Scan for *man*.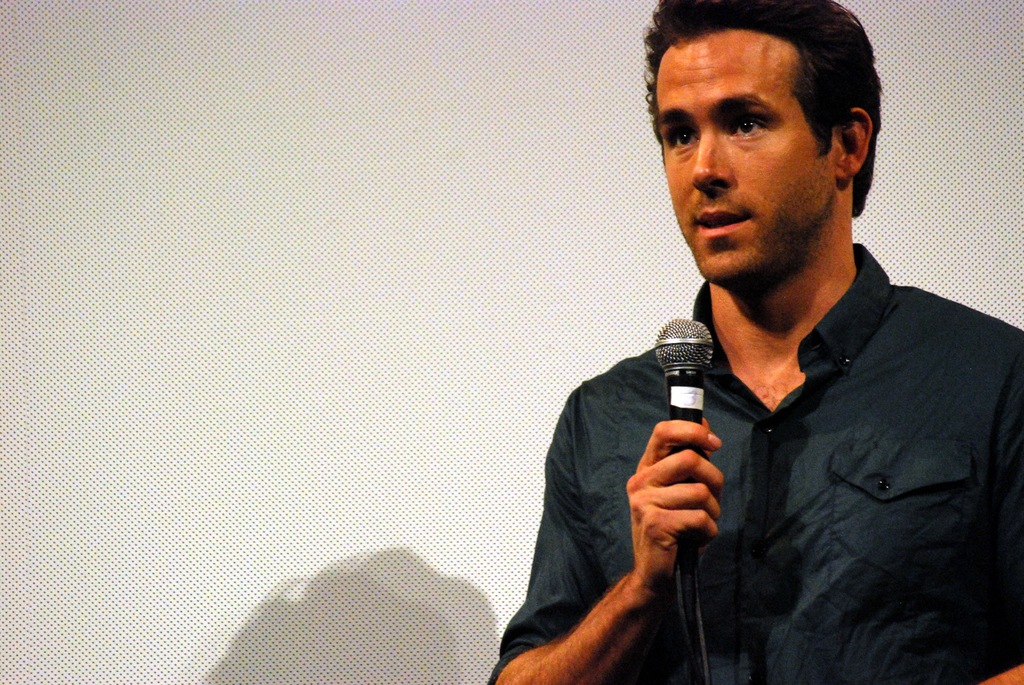
Scan result: locate(476, 0, 1023, 684).
